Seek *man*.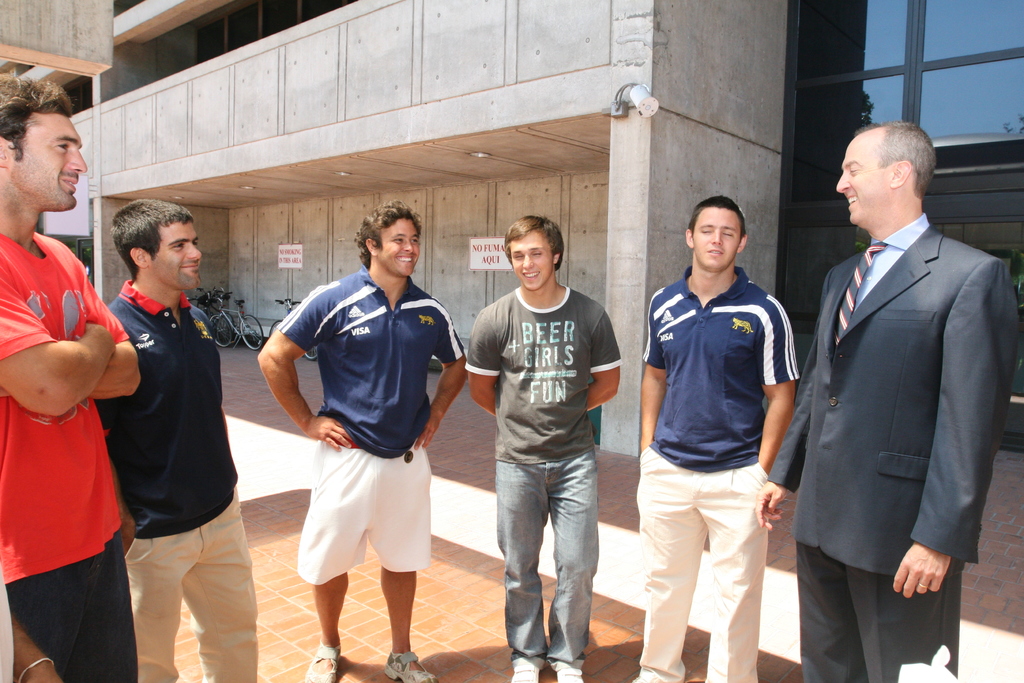
BBox(86, 194, 262, 682).
